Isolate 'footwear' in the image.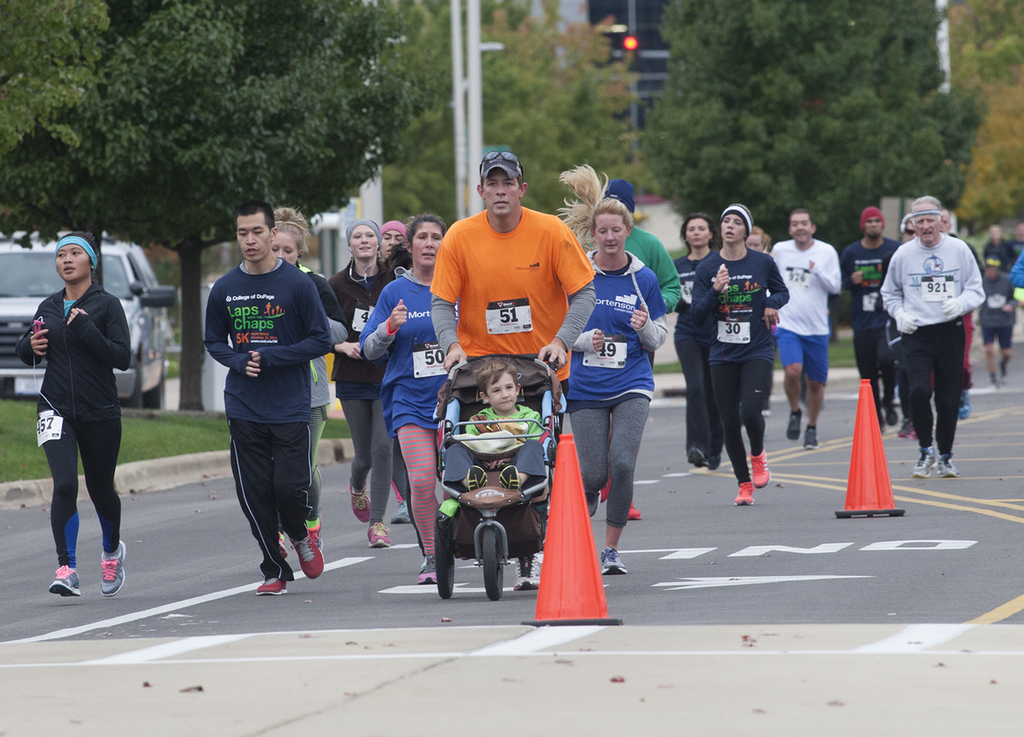
Isolated region: 688/444/705/468.
